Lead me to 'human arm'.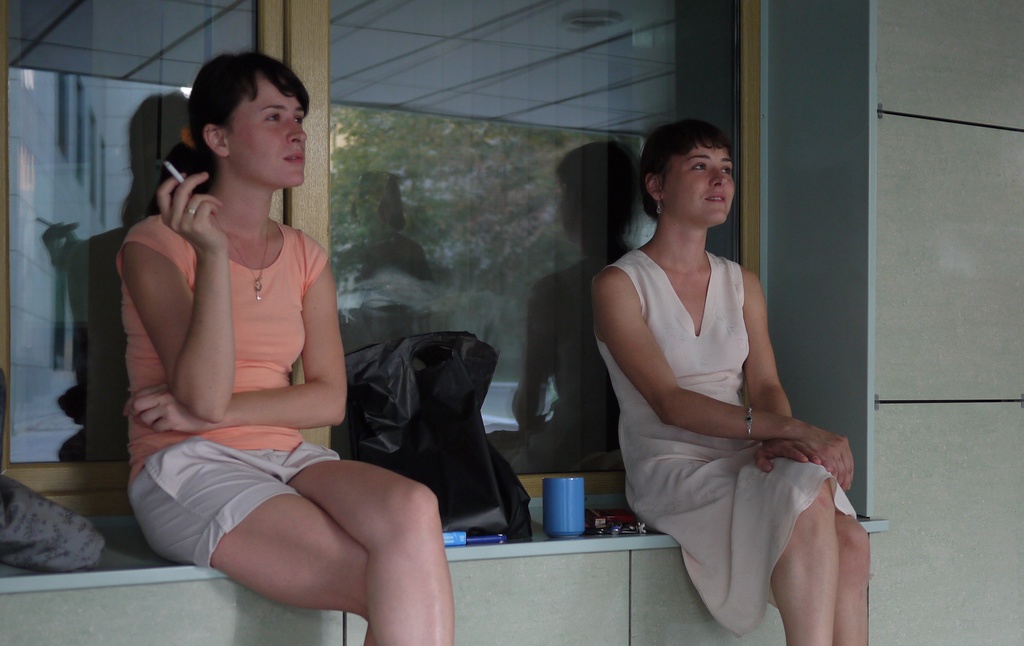
Lead to locate(126, 229, 348, 437).
